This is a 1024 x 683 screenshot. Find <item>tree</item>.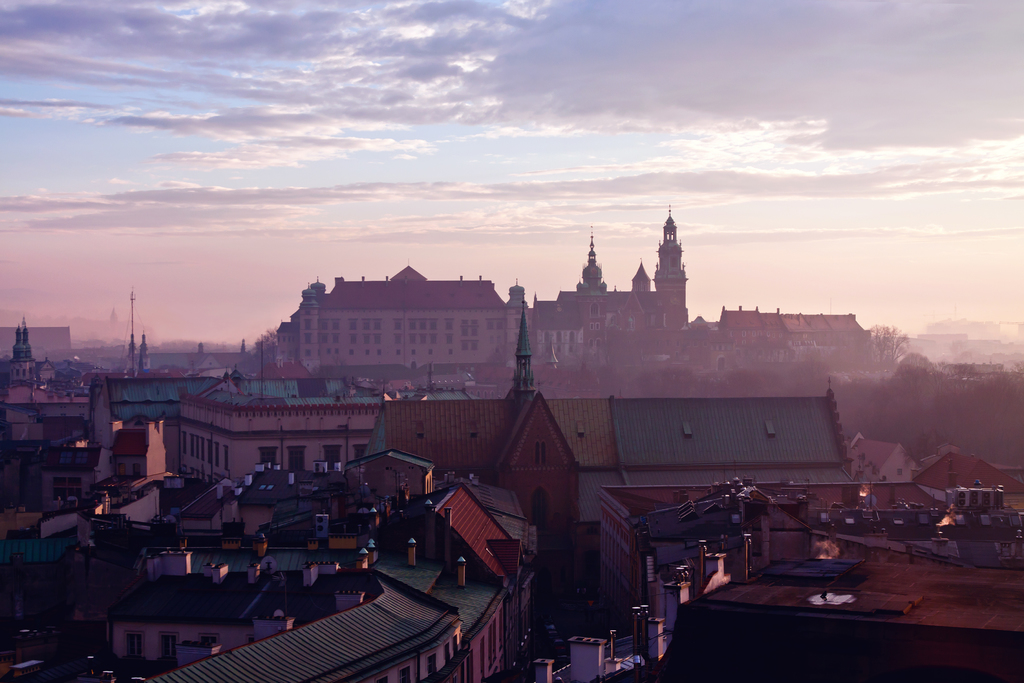
Bounding box: (x1=250, y1=325, x2=277, y2=362).
